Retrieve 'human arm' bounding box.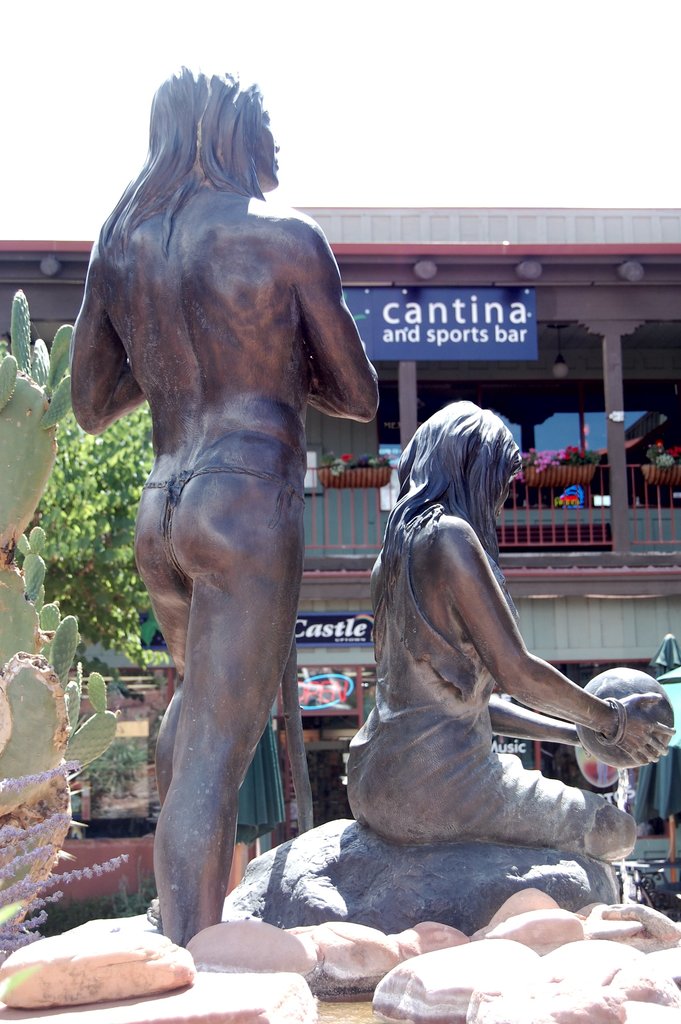
Bounding box: detection(470, 559, 629, 797).
